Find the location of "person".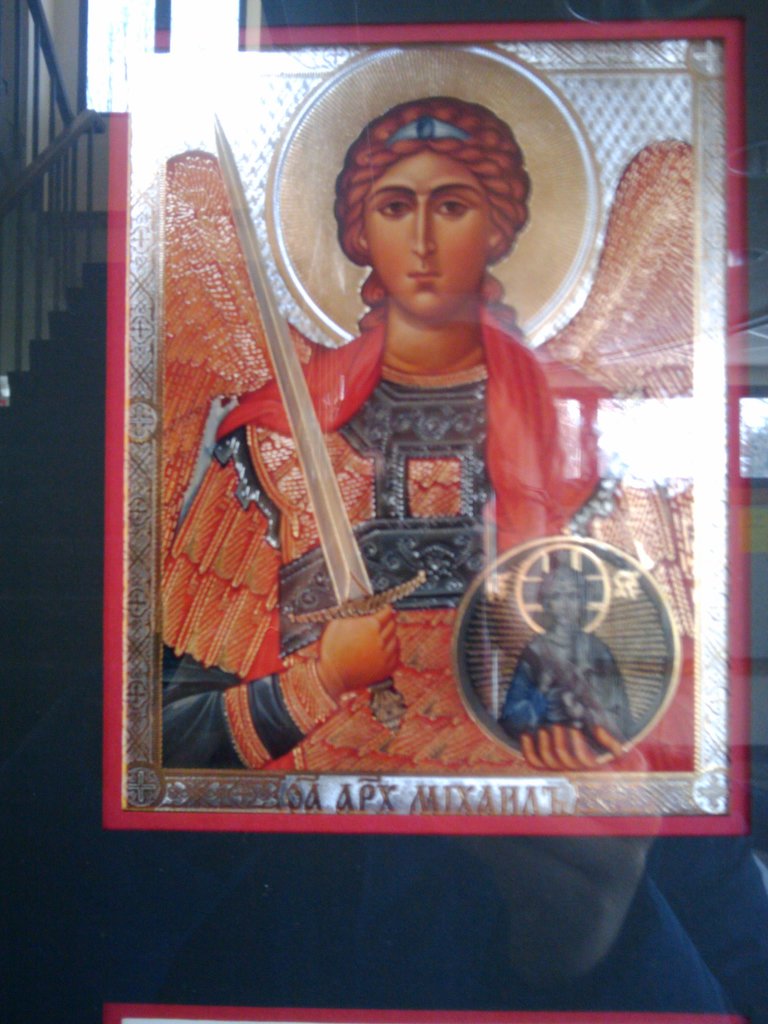
Location: select_region(205, 103, 593, 740).
